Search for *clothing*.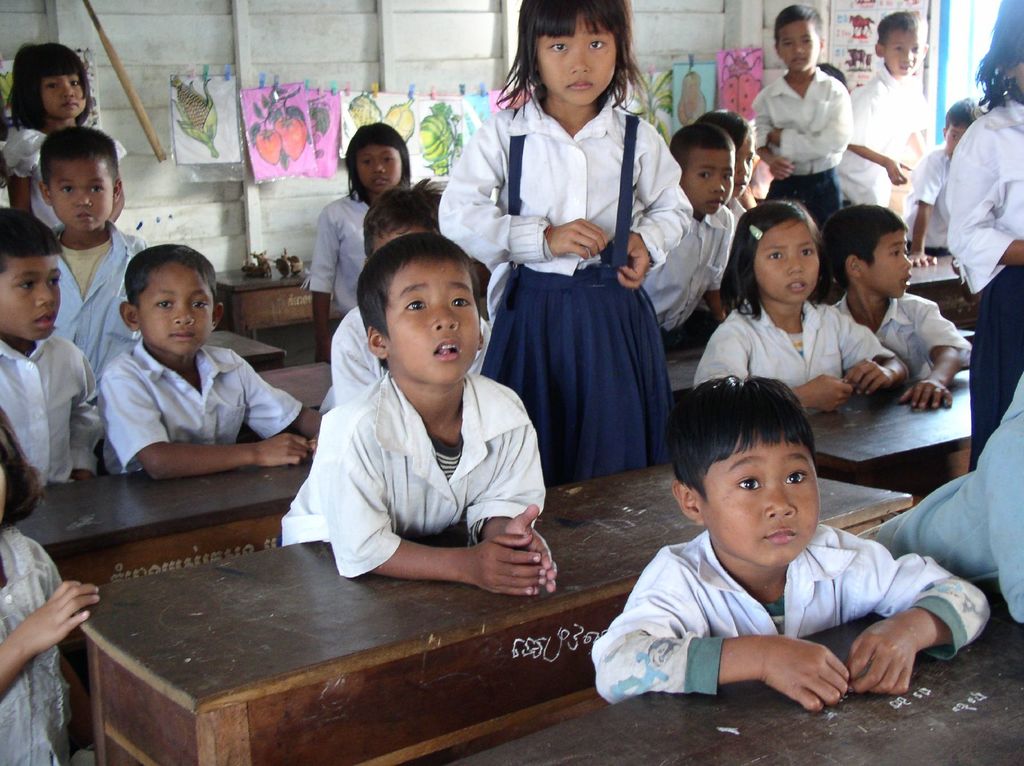
Found at detection(465, 66, 692, 499).
